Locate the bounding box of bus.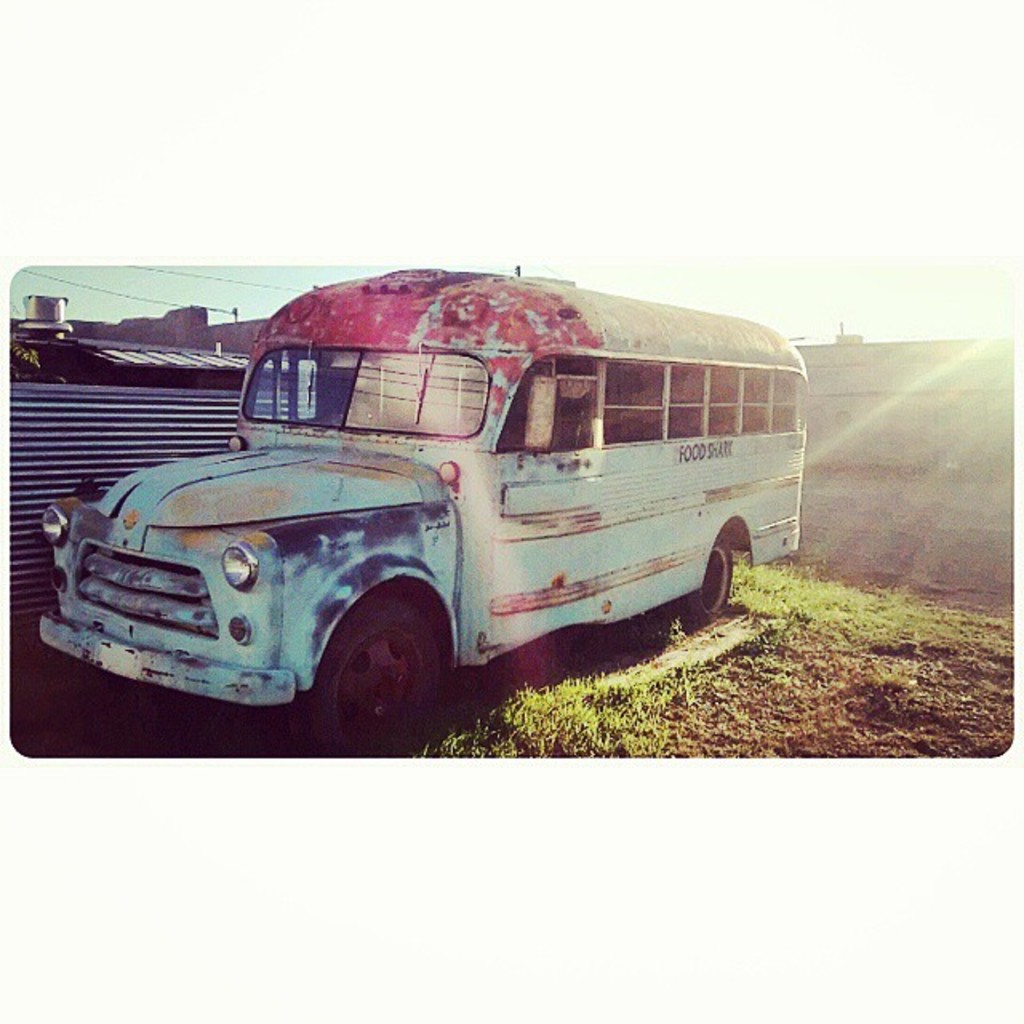
Bounding box: <region>45, 269, 808, 755</region>.
